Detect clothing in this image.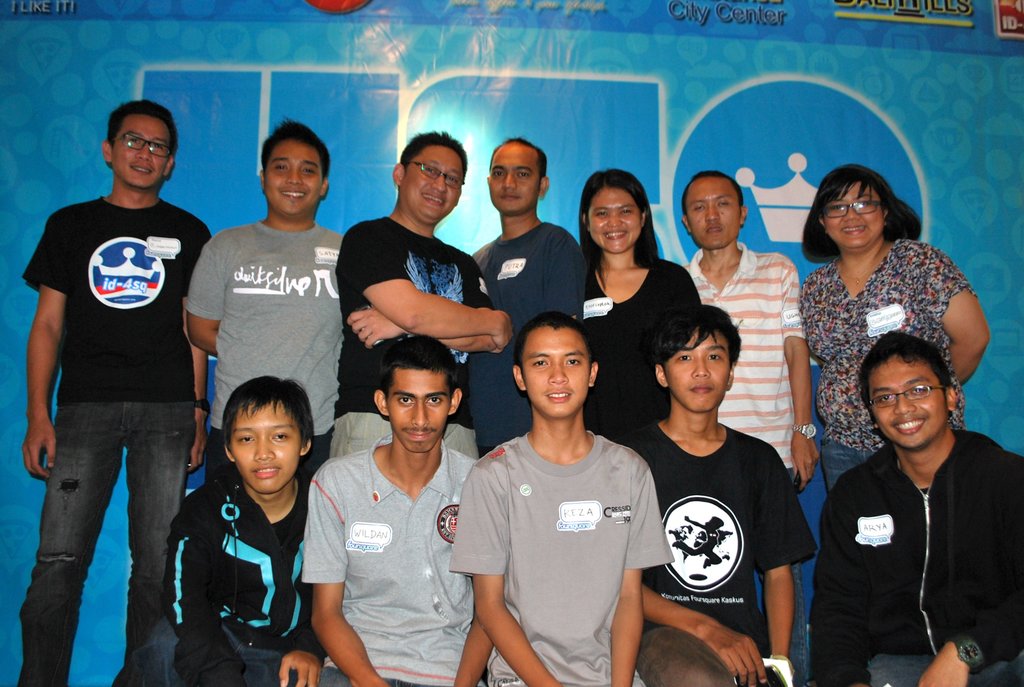
Detection: 691/245/805/467.
